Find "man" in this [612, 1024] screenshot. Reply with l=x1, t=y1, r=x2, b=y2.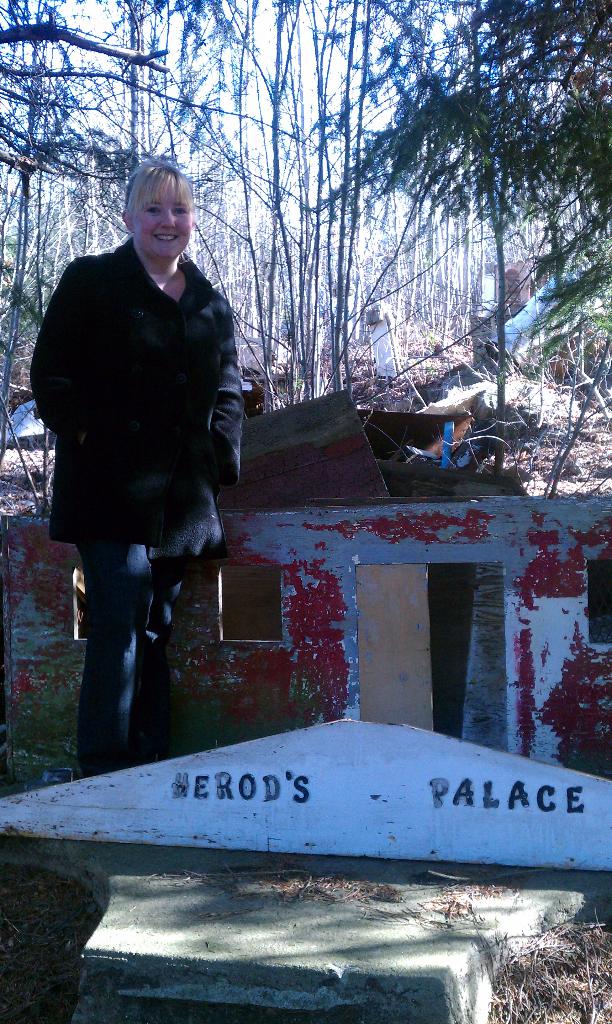
l=33, t=140, r=245, b=765.
